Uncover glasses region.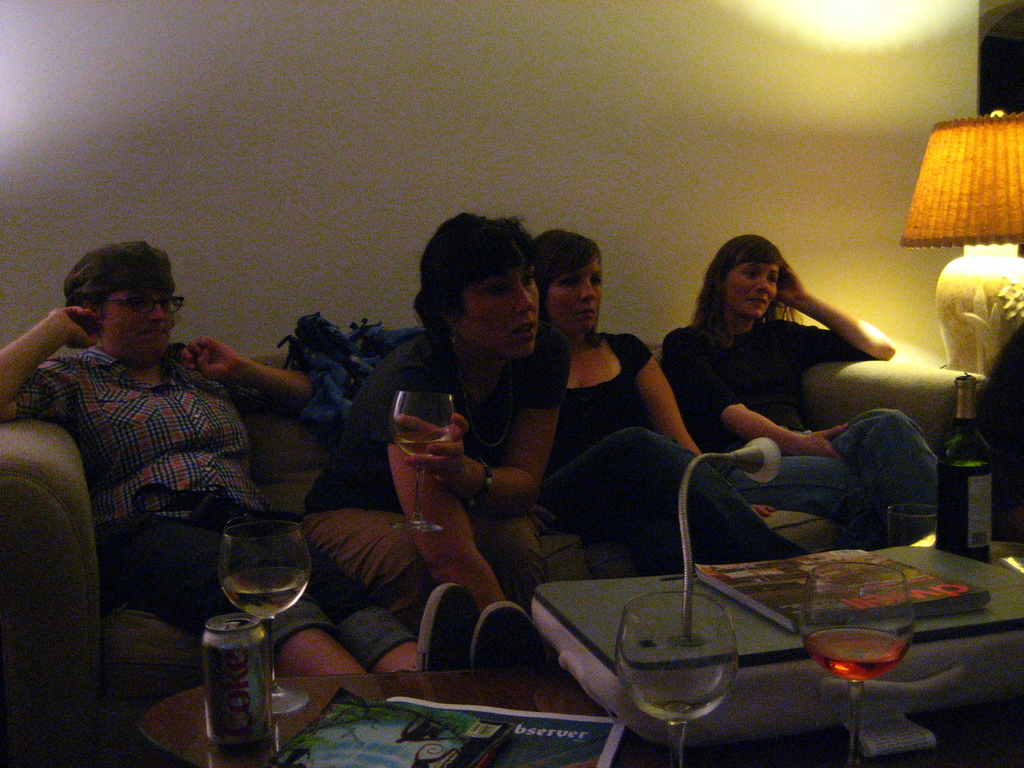
Uncovered: (left=97, top=289, right=185, bottom=321).
